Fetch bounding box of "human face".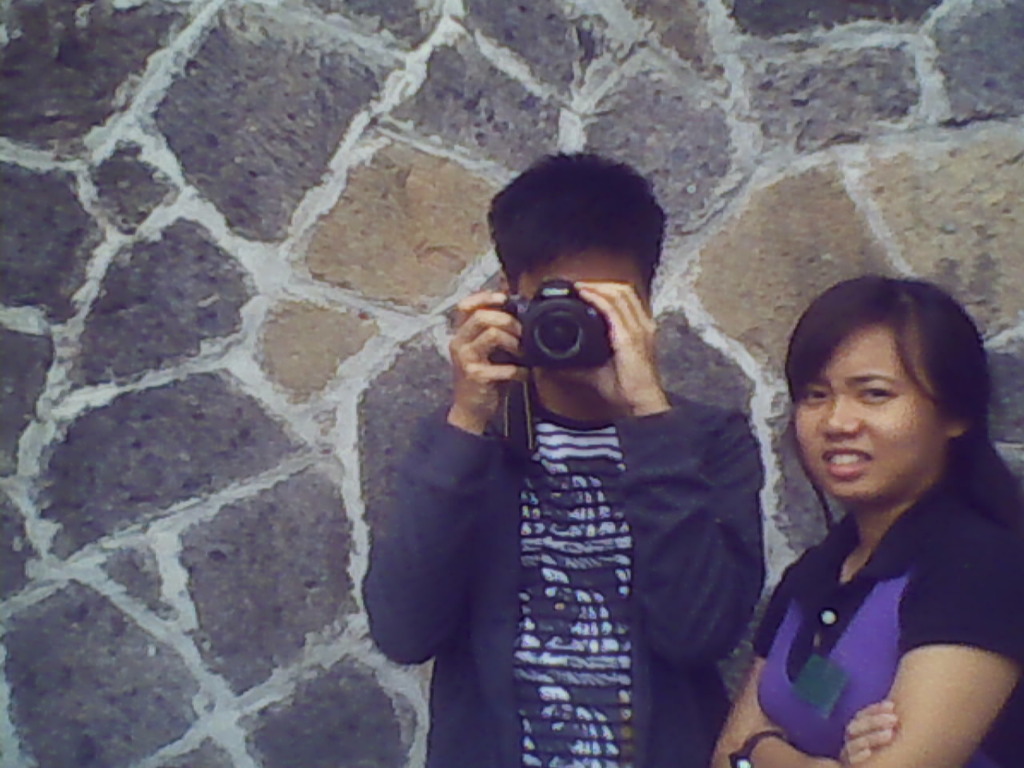
Bbox: Rect(515, 253, 638, 295).
